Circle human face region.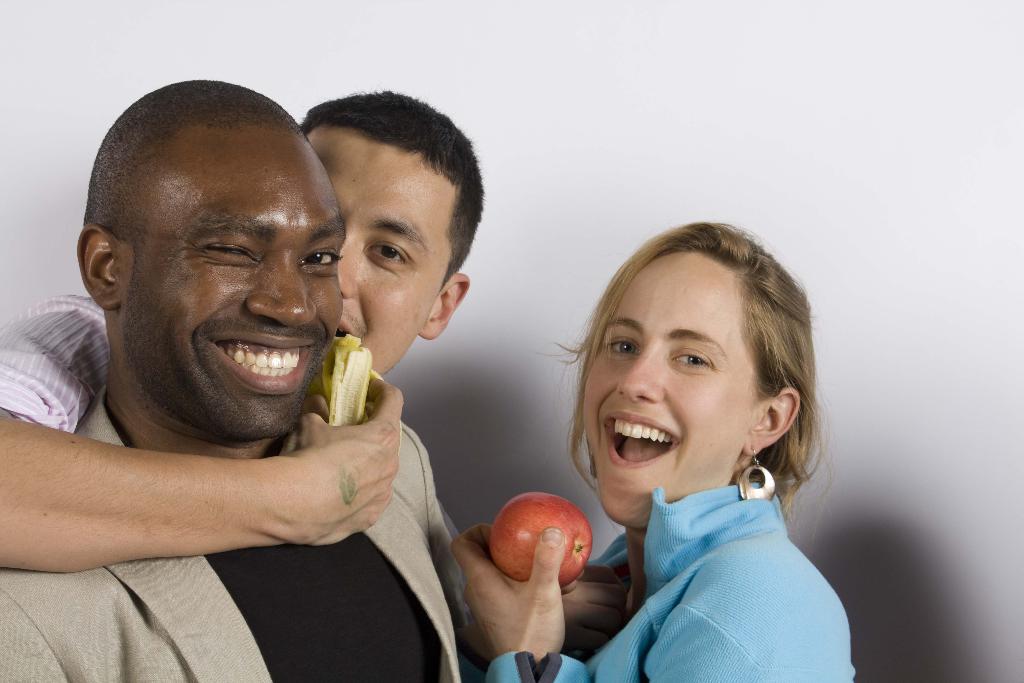
Region: 292/124/453/388.
